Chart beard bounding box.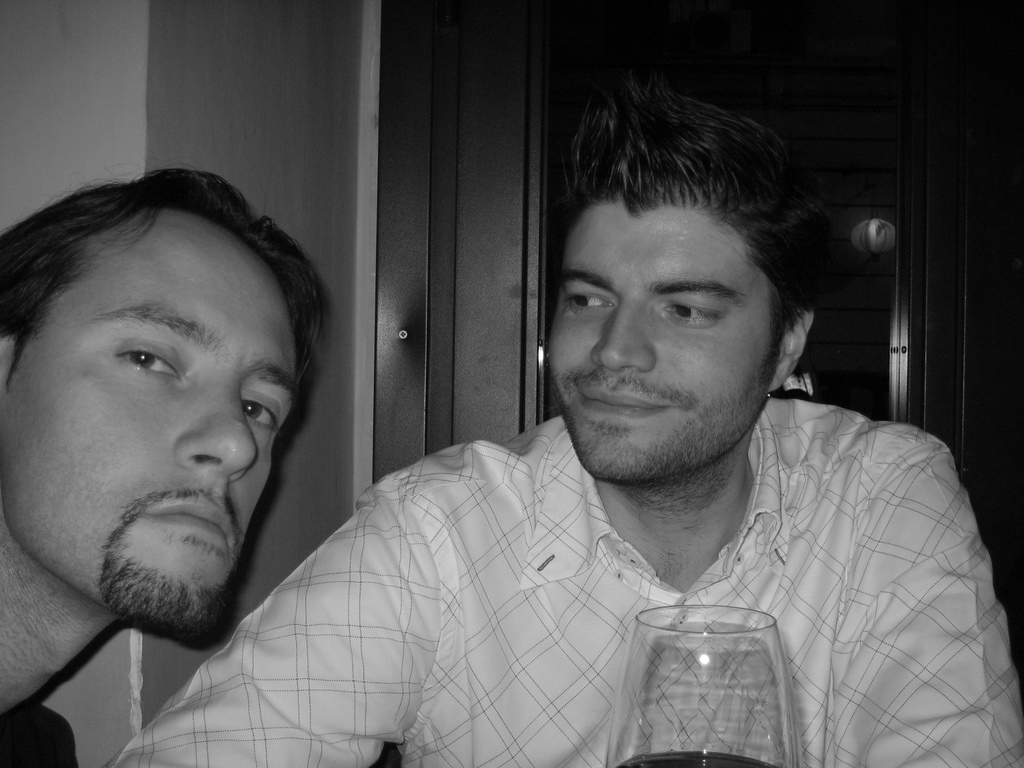
Charted: box=[95, 519, 230, 640].
